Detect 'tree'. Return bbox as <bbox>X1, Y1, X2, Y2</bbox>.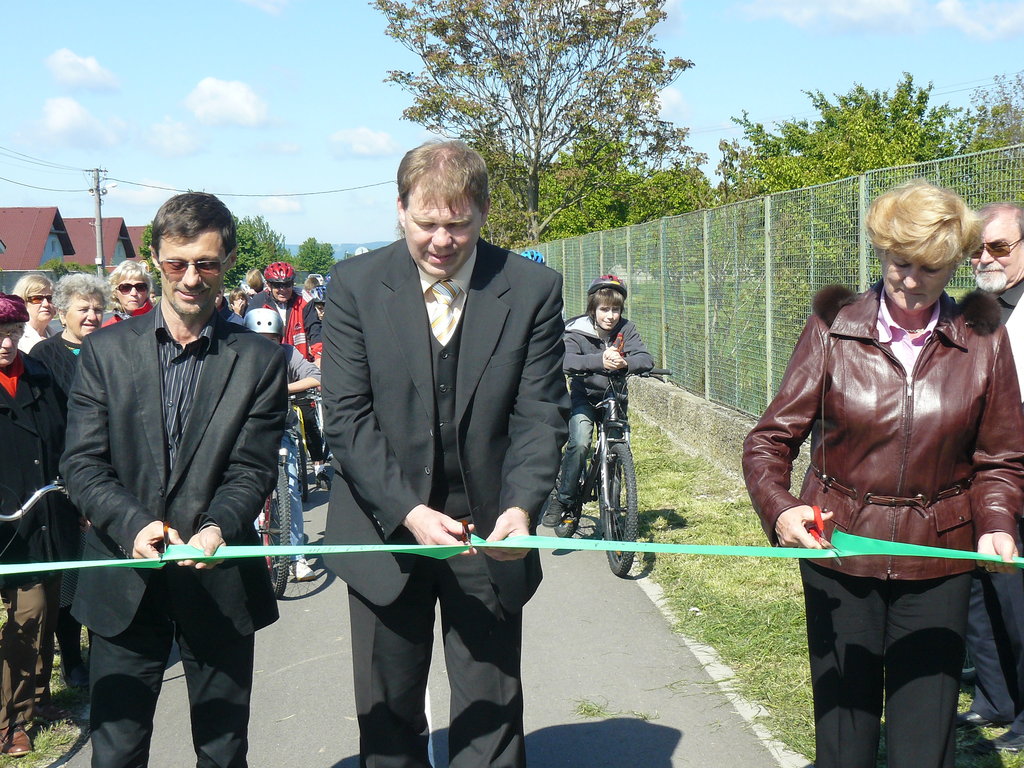
<bbox>960, 65, 1023, 218</bbox>.
